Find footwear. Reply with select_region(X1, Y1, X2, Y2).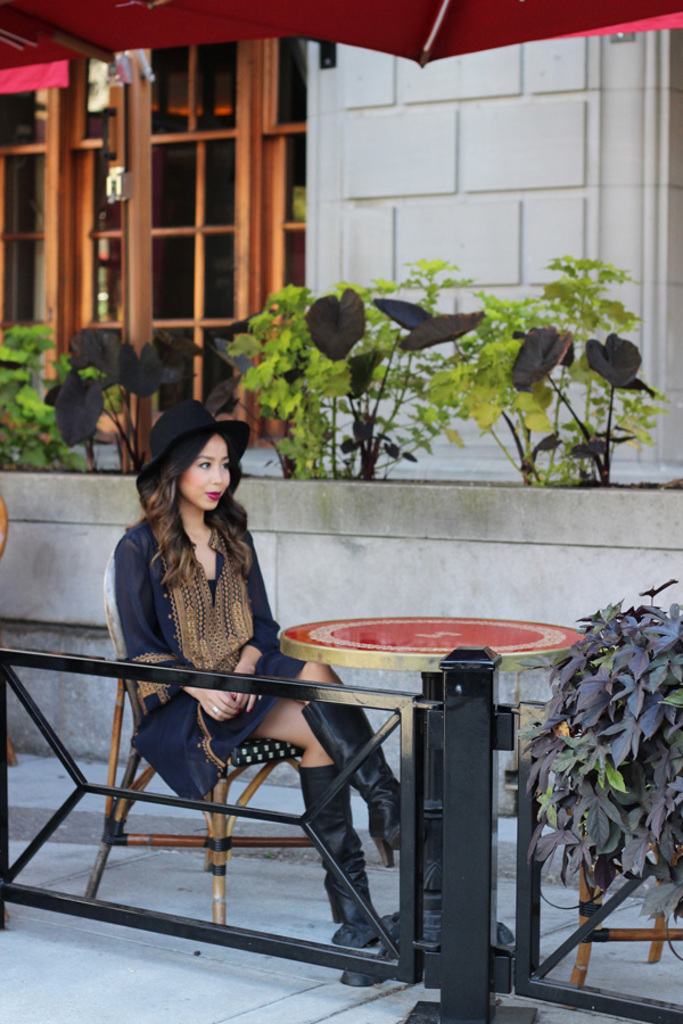
select_region(305, 703, 398, 860).
